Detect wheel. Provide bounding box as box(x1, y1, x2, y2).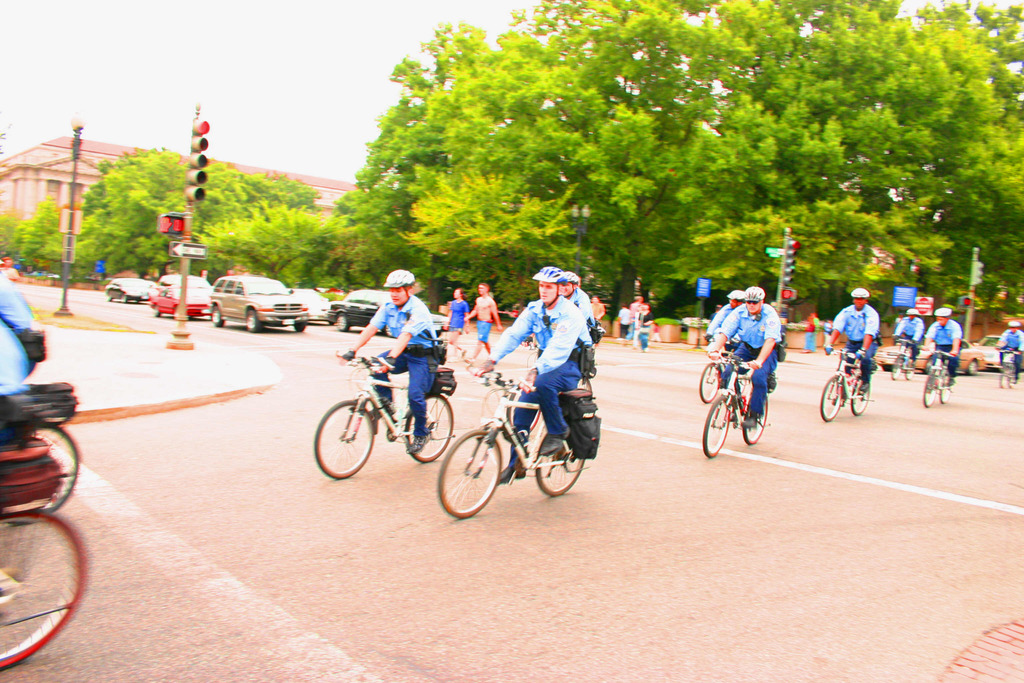
box(434, 429, 504, 517).
